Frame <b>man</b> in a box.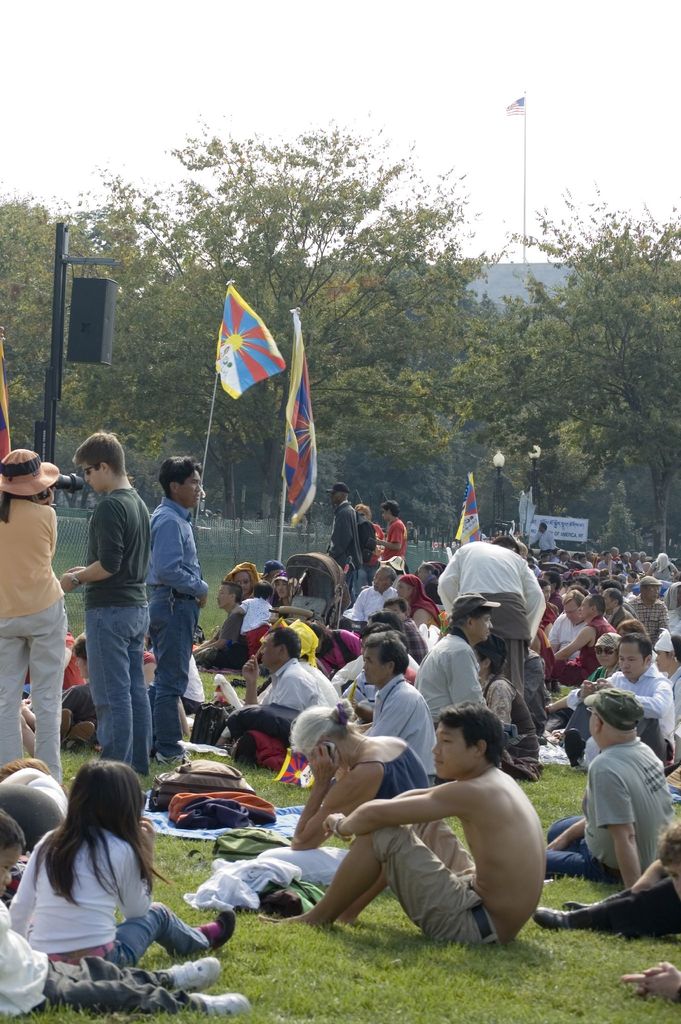
bbox(140, 459, 210, 749).
